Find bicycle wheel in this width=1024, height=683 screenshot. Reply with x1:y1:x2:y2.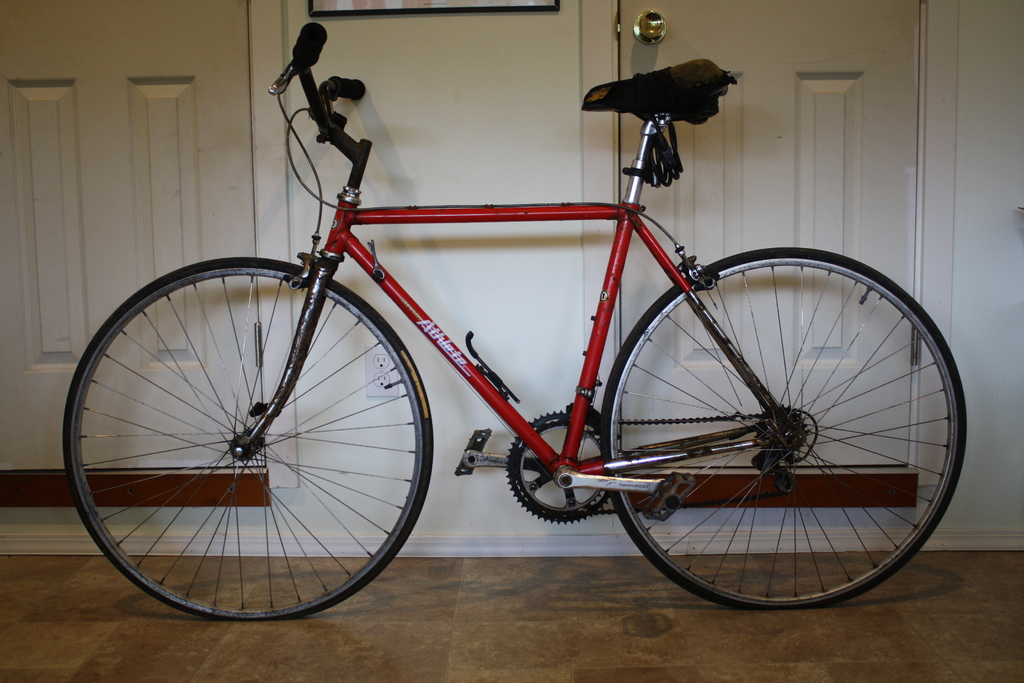
598:244:967:612.
